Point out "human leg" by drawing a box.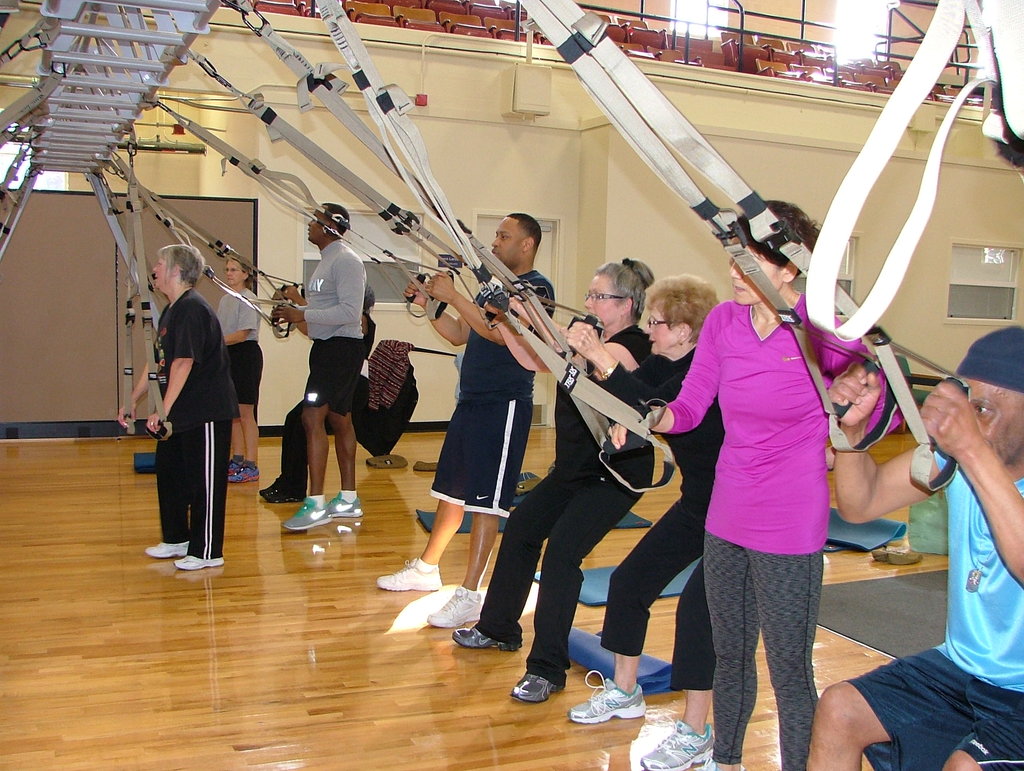
pyautogui.locateOnScreen(230, 403, 258, 482).
